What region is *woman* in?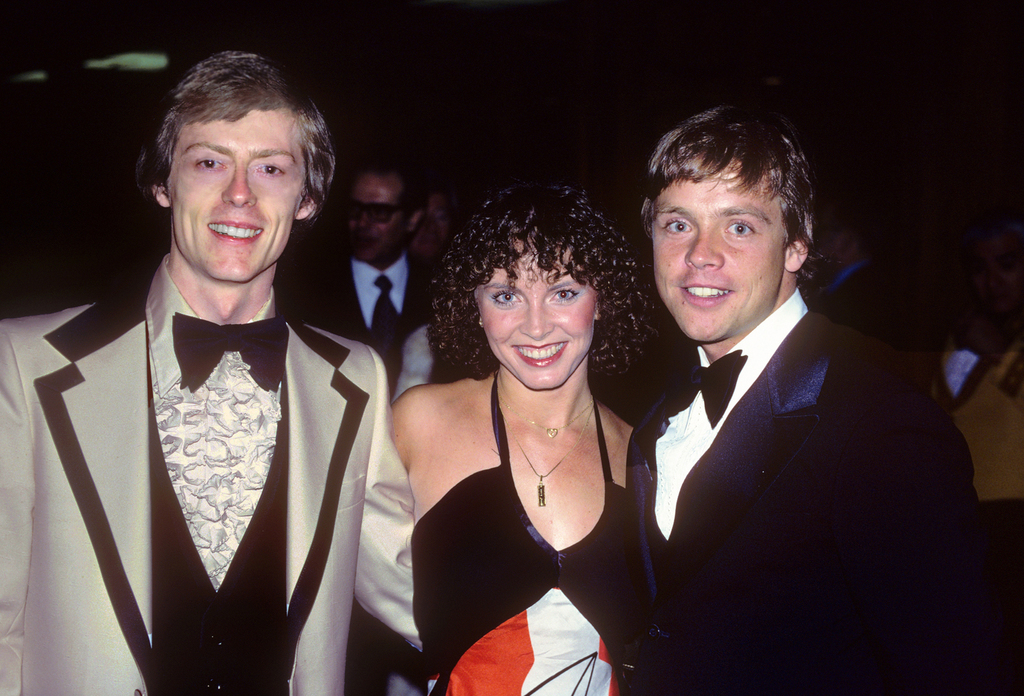
region(943, 206, 1023, 634).
